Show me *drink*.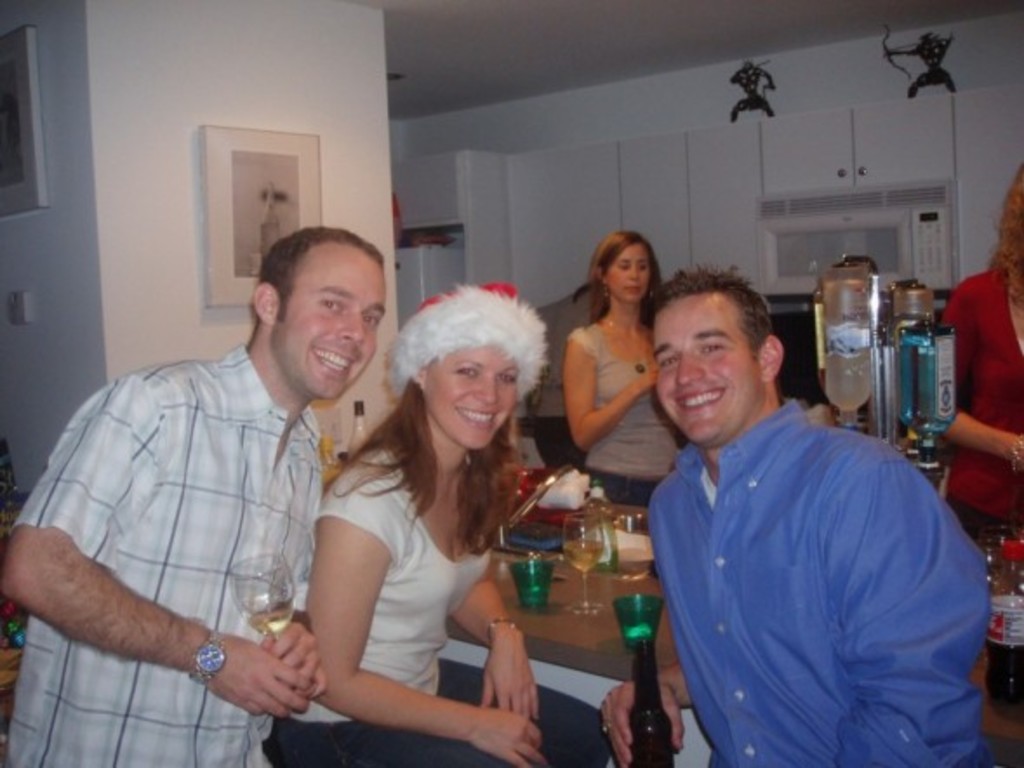
*drink* is here: 256:599:296:634.
